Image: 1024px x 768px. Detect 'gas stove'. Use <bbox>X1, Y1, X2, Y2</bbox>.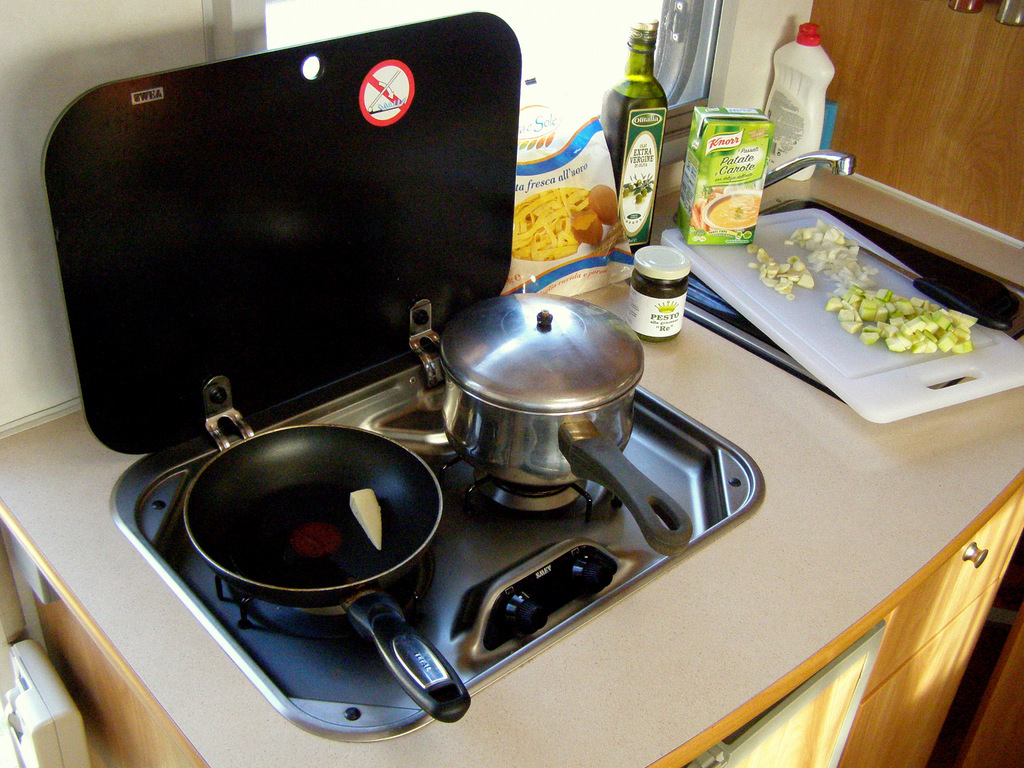
<bbox>106, 364, 771, 740</bbox>.
